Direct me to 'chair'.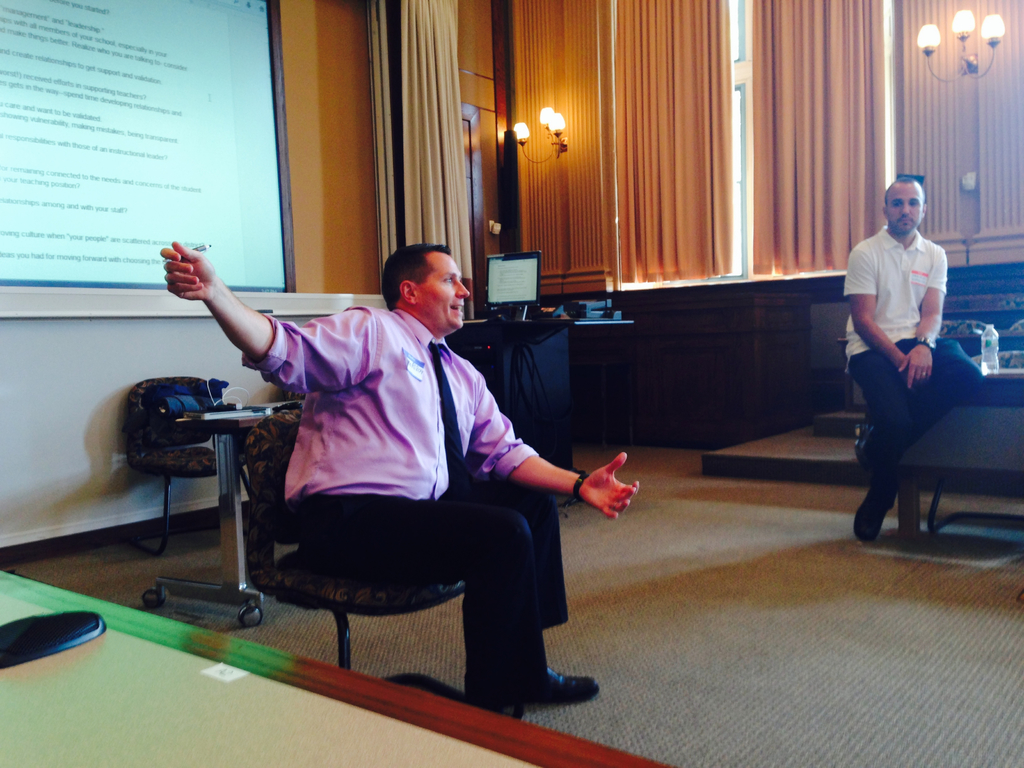
Direction: region(931, 342, 1023, 543).
